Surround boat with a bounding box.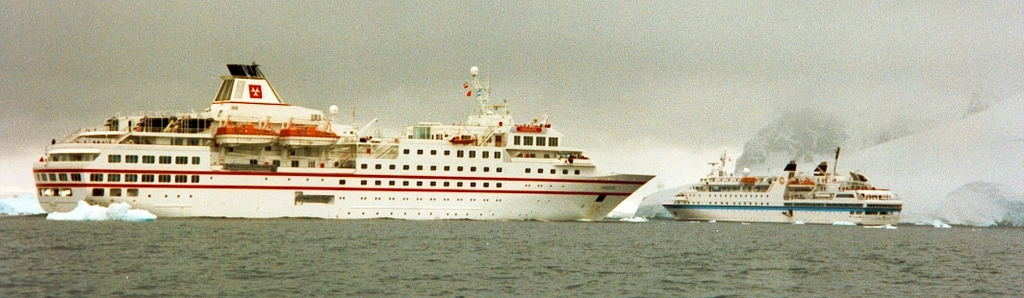
660,153,908,223.
